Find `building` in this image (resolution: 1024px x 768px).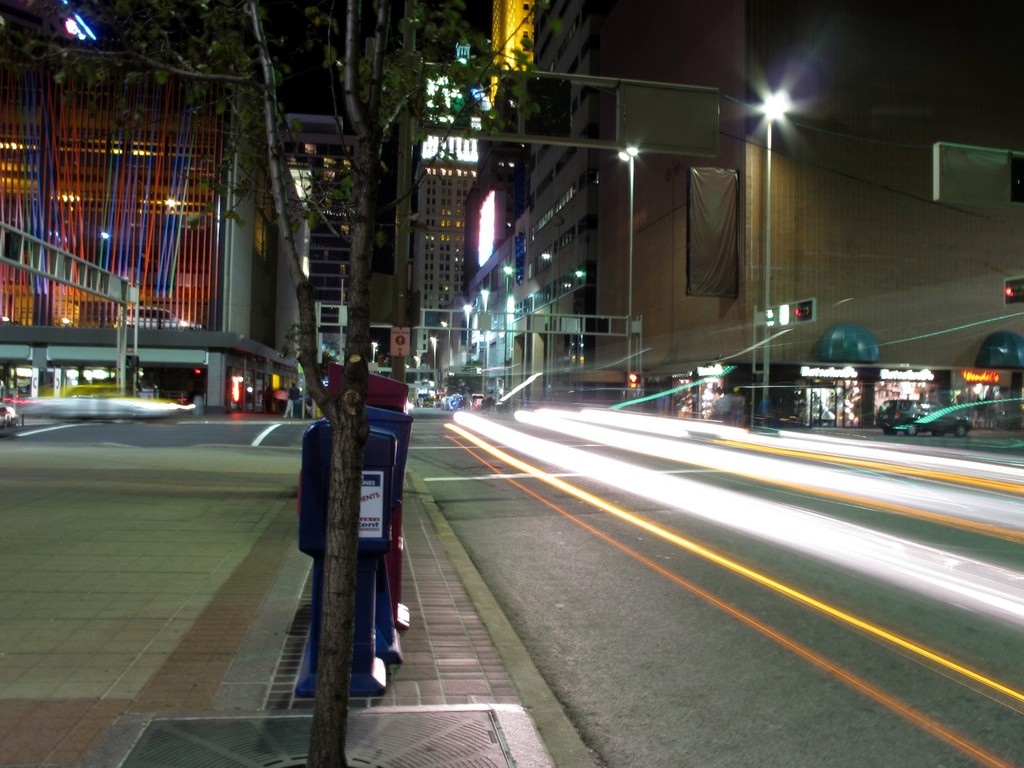
[3,0,273,410].
